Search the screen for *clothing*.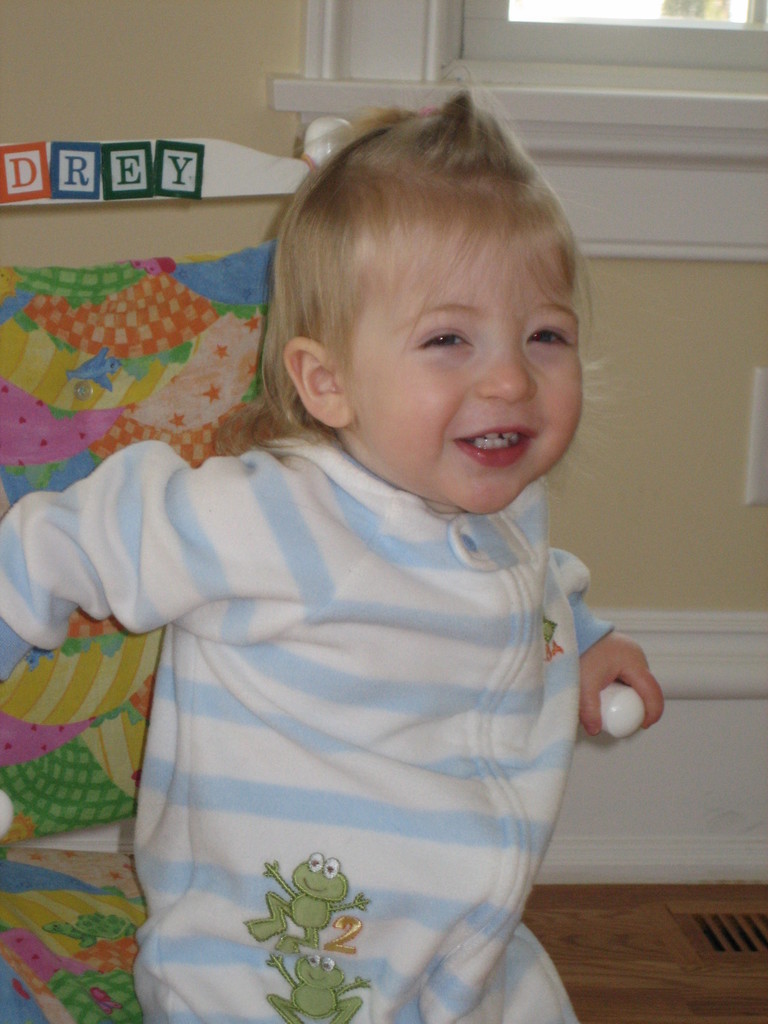
Found at 113 418 620 1008.
